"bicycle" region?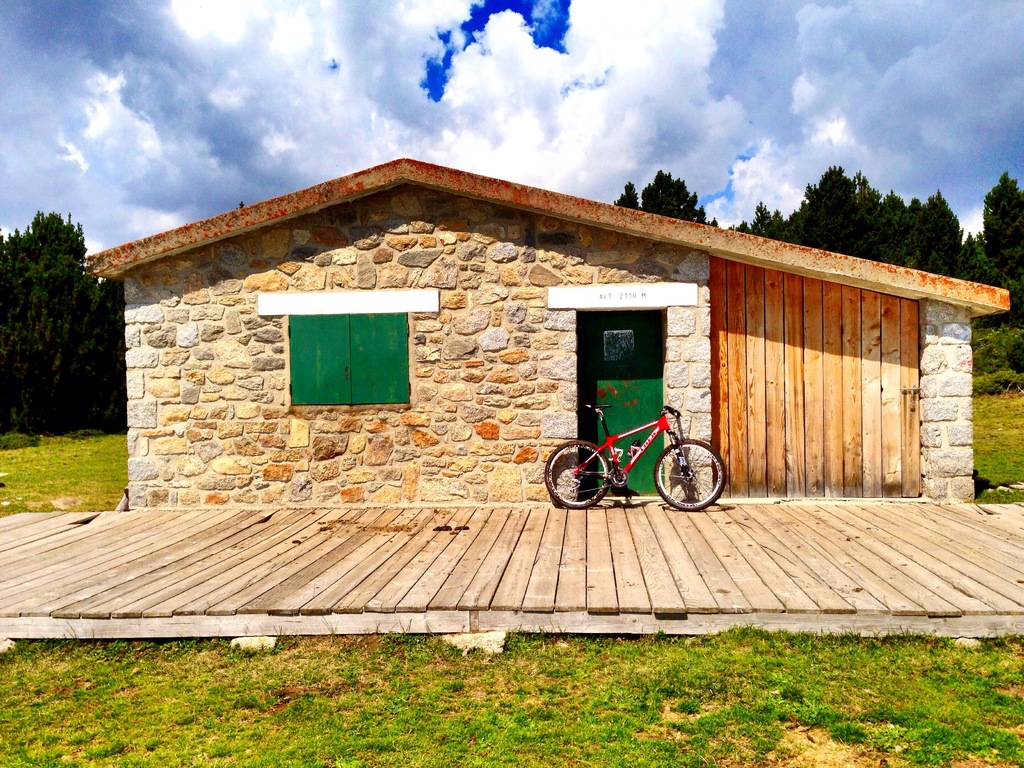
[left=547, top=401, right=724, bottom=512]
